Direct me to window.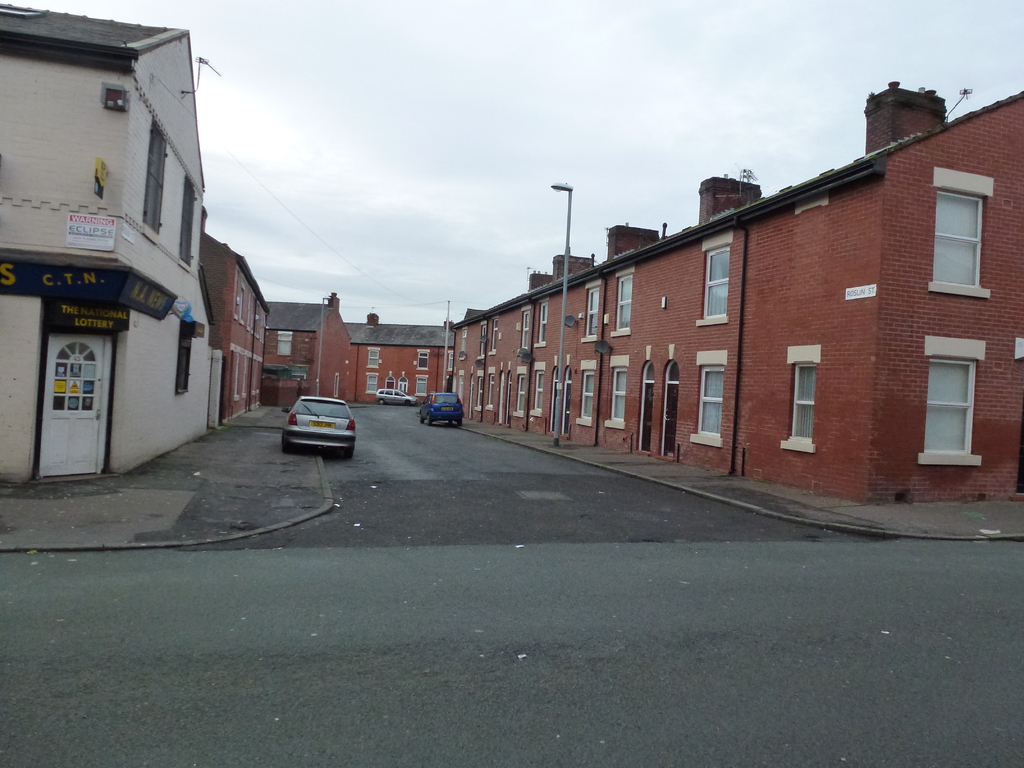
Direction: crop(576, 363, 598, 429).
